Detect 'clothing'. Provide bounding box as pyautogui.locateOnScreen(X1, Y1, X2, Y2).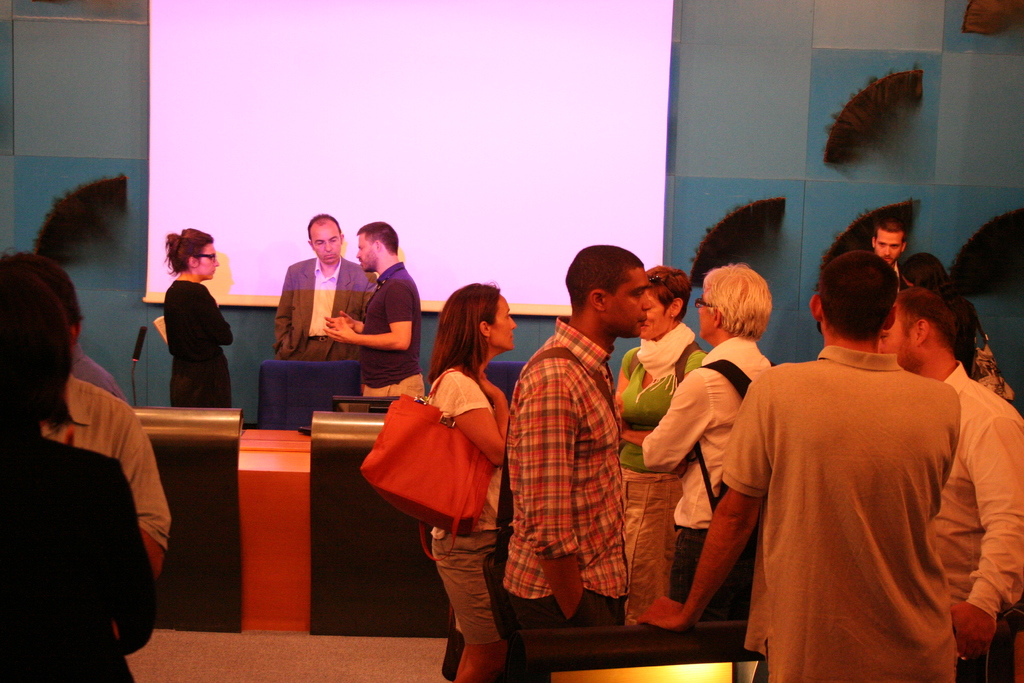
pyautogui.locateOnScreen(640, 333, 772, 620).
